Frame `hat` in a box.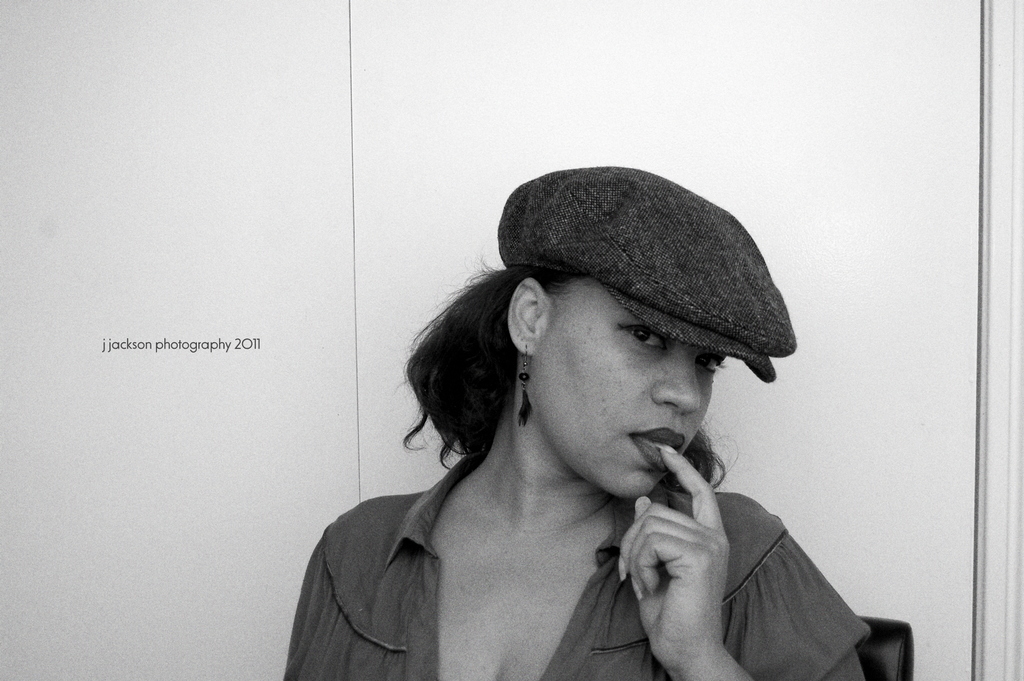
box=[495, 163, 796, 382].
